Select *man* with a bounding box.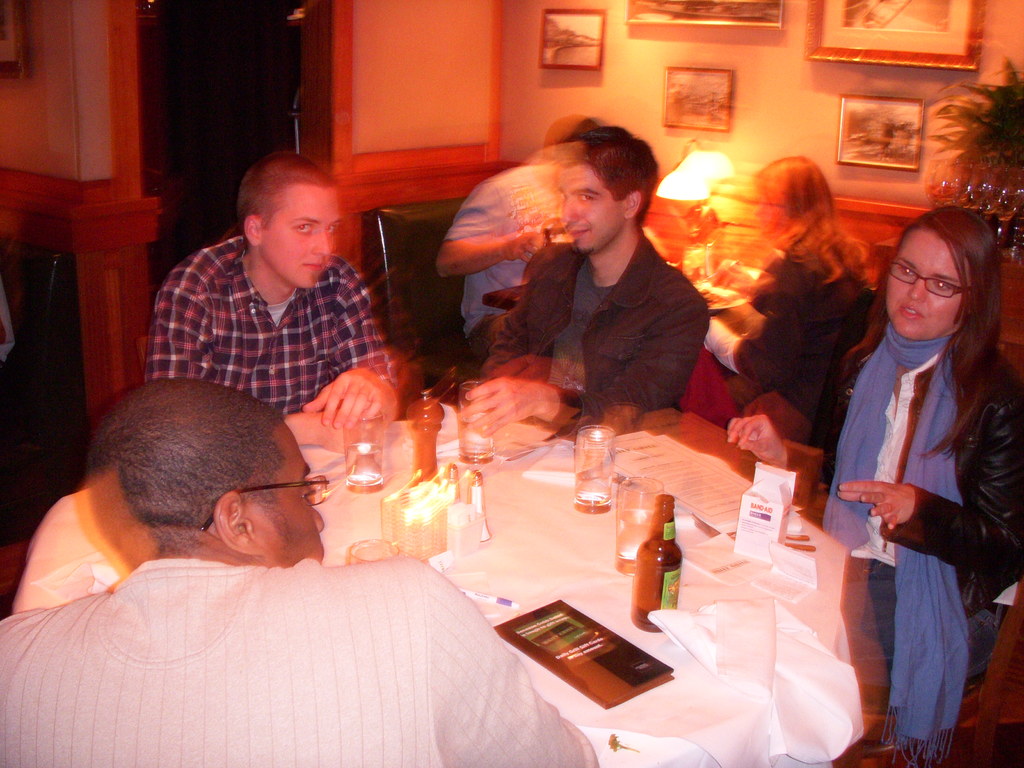
{"x1": 0, "y1": 374, "x2": 599, "y2": 767}.
